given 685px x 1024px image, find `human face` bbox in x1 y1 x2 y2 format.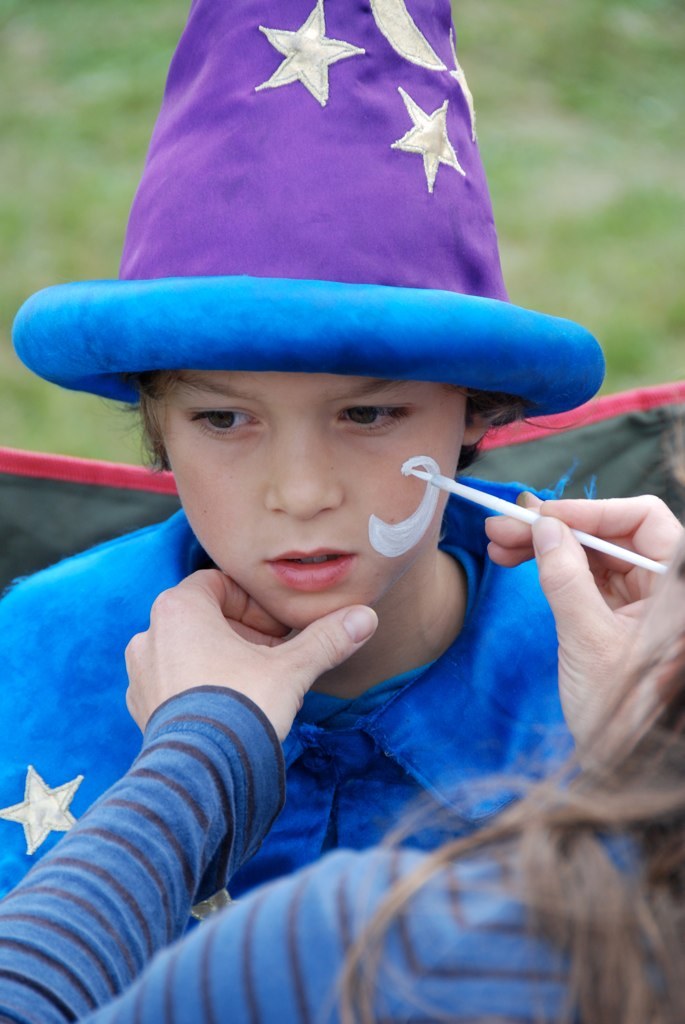
154 371 466 632.
